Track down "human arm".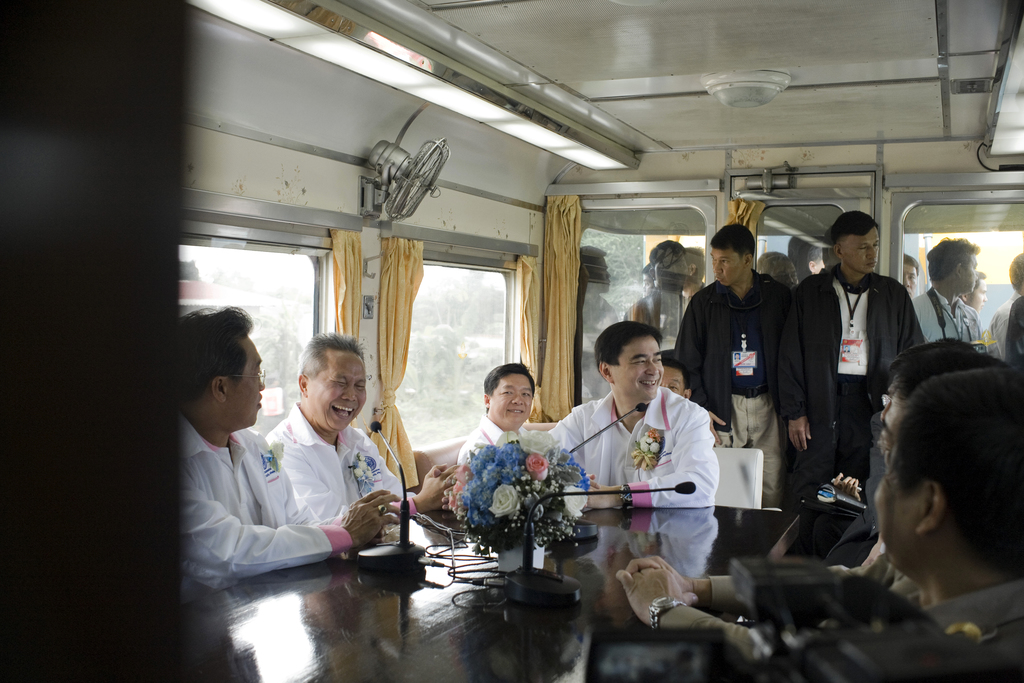
Tracked to 777,281,801,463.
